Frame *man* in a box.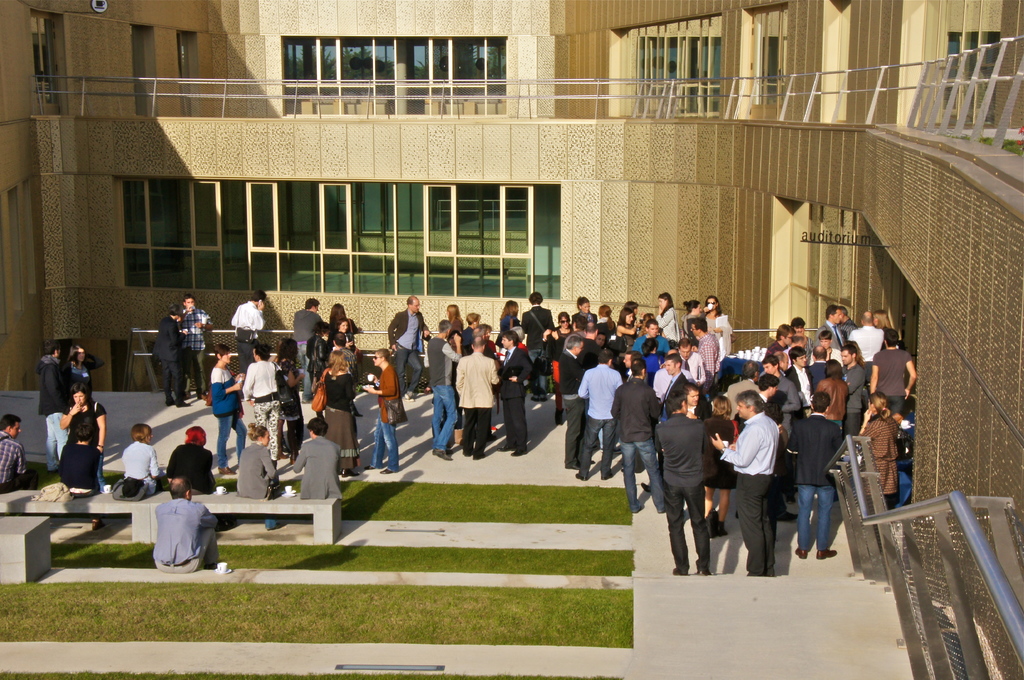
<bbox>522, 292, 557, 402</bbox>.
